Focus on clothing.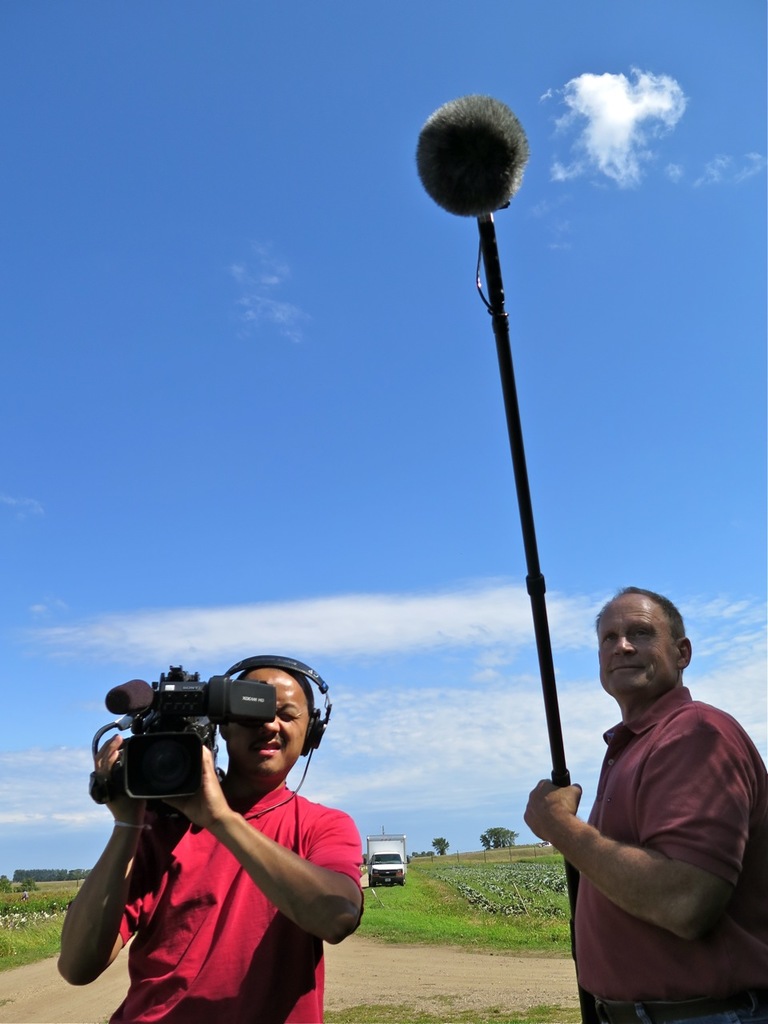
Focused at 544 655 753 1001.
